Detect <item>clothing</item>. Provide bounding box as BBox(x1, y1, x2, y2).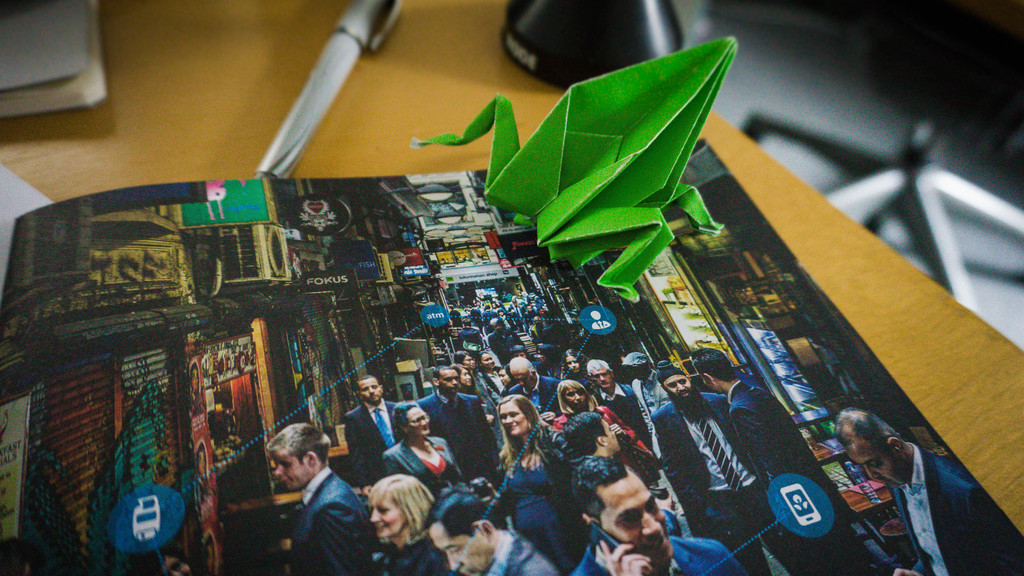
BBox(645, 397, 758, 575).
